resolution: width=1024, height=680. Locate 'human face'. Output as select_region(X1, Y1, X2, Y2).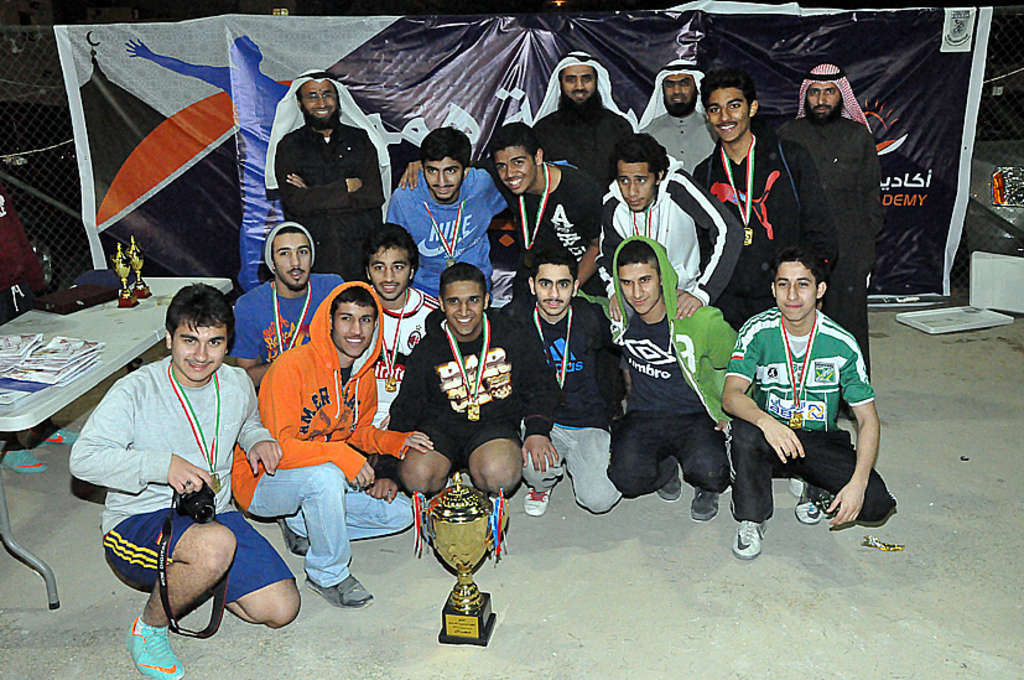
select_region(371, 246, 411, 303).
